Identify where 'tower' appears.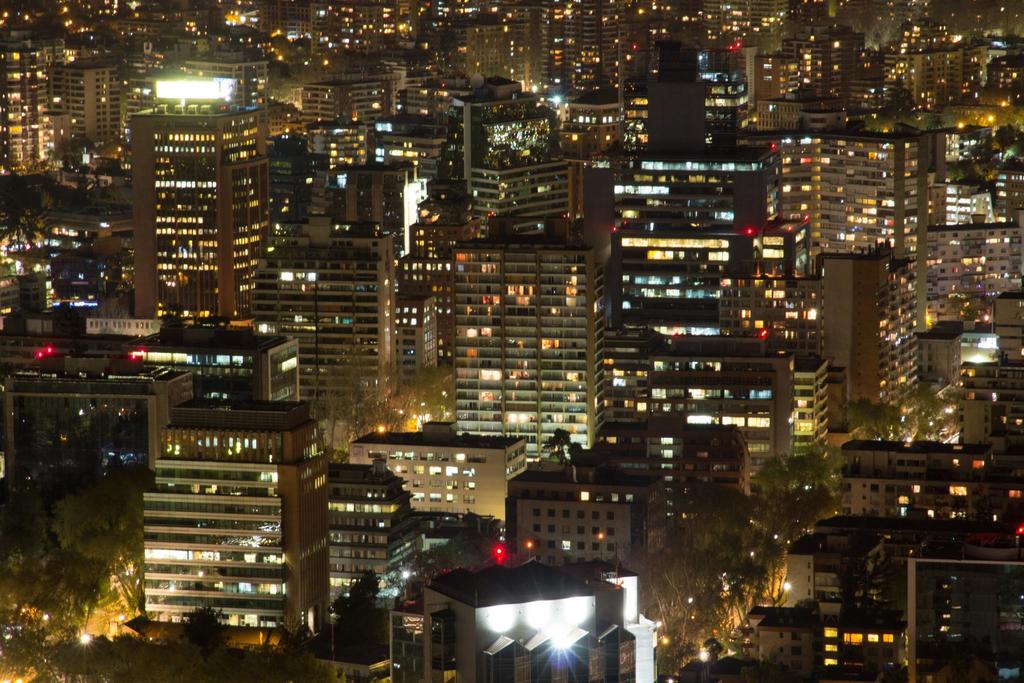
Appears at [x1=143, y1=392, x2=330, y2=644].
